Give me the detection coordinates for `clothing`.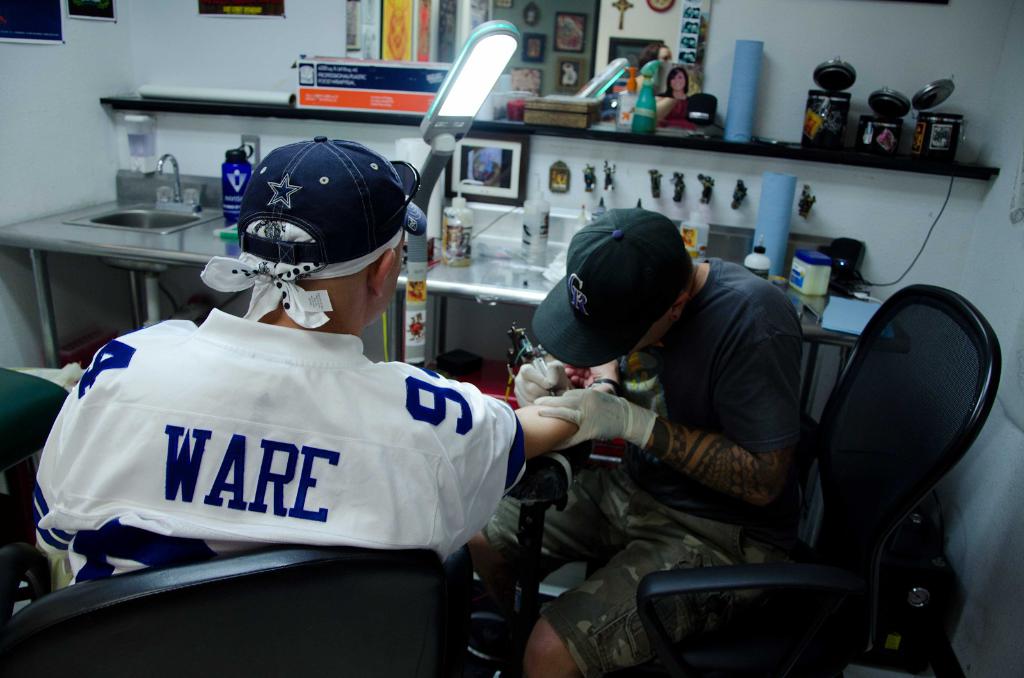
666/98/699/127.
